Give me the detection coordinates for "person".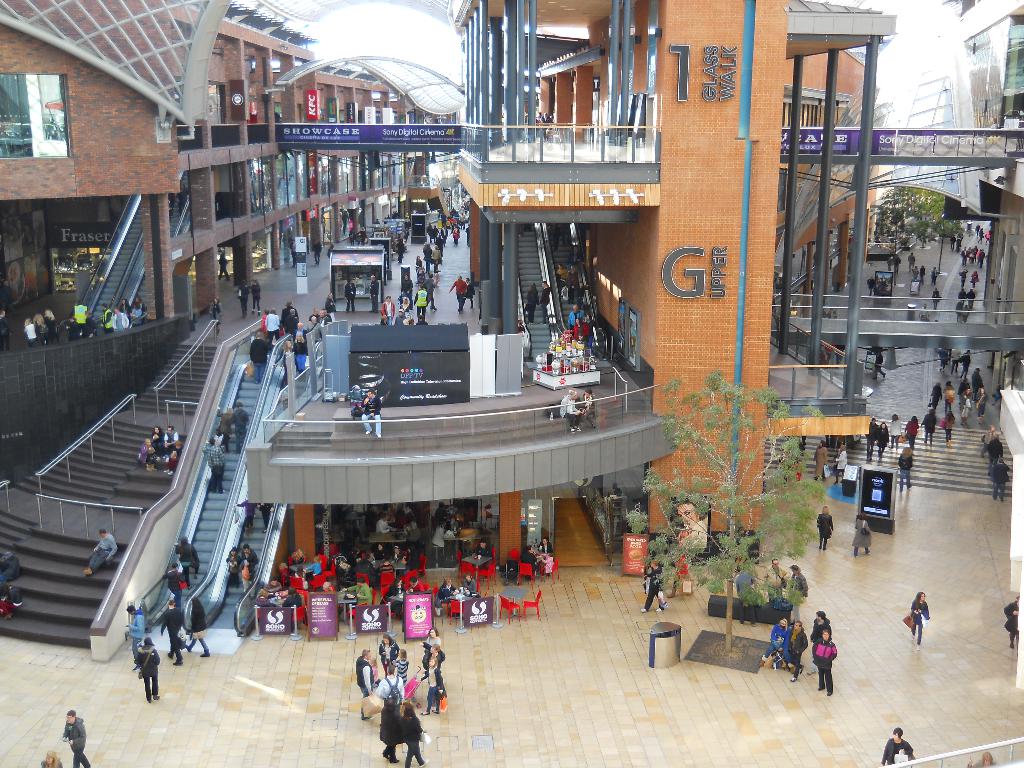
<box>397,701,432,767</box>.
